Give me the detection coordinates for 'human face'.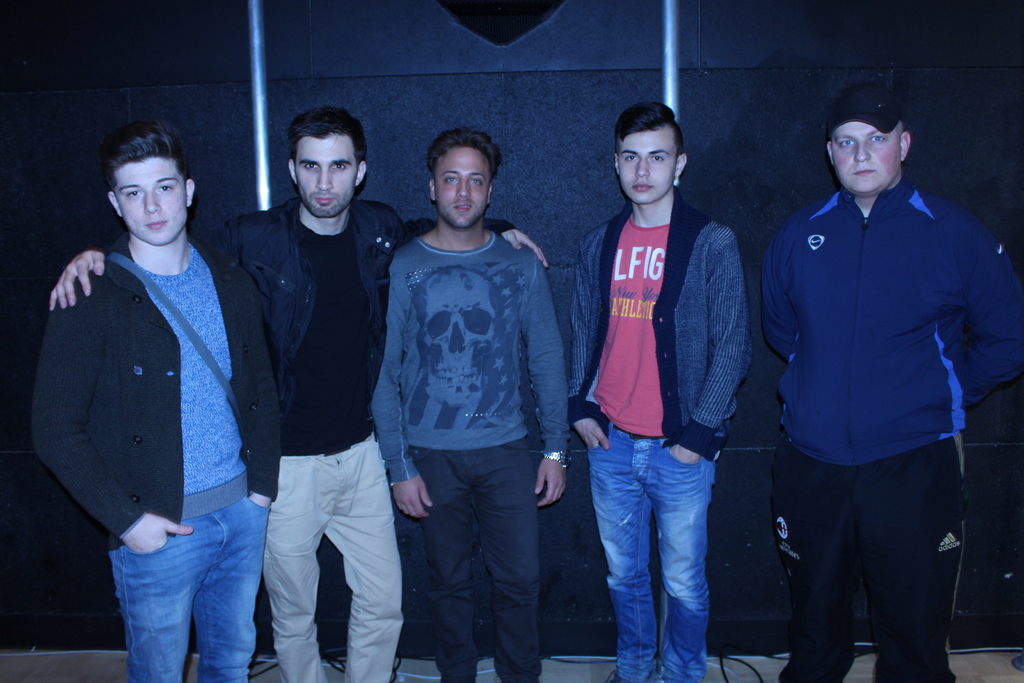
(left=831, top=122, right=900, bottom=193).
